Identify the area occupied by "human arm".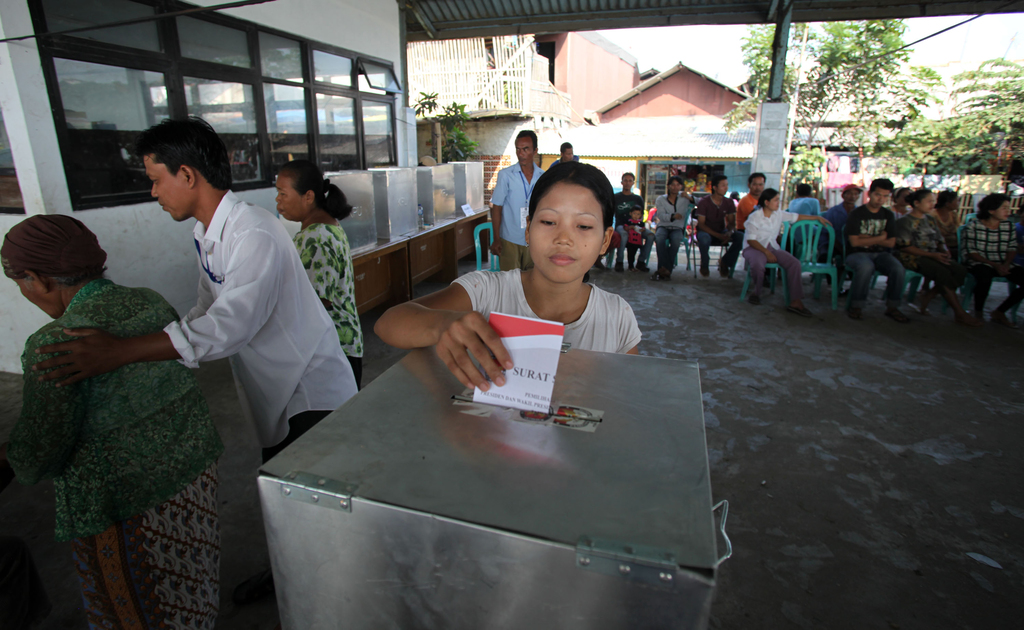
Area: x1=993, y1=222, x2=1014, y2=279.
